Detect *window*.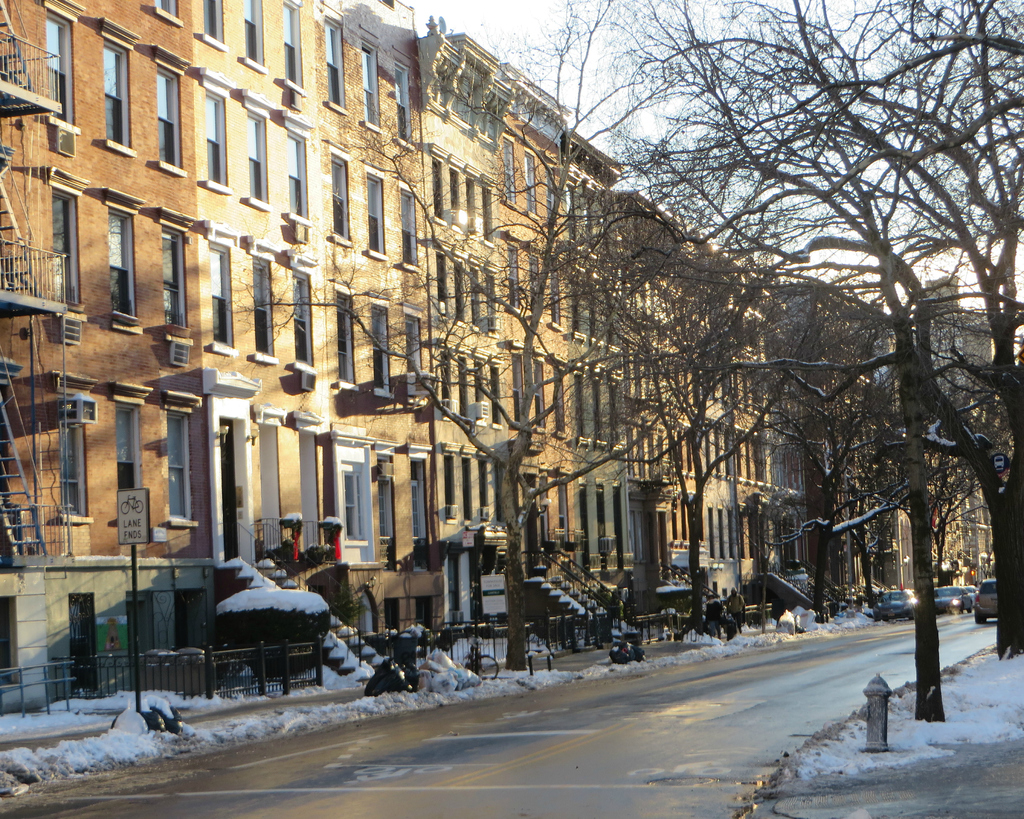
Detected at (x1=205, y1=219, x2=244, y2=361).
